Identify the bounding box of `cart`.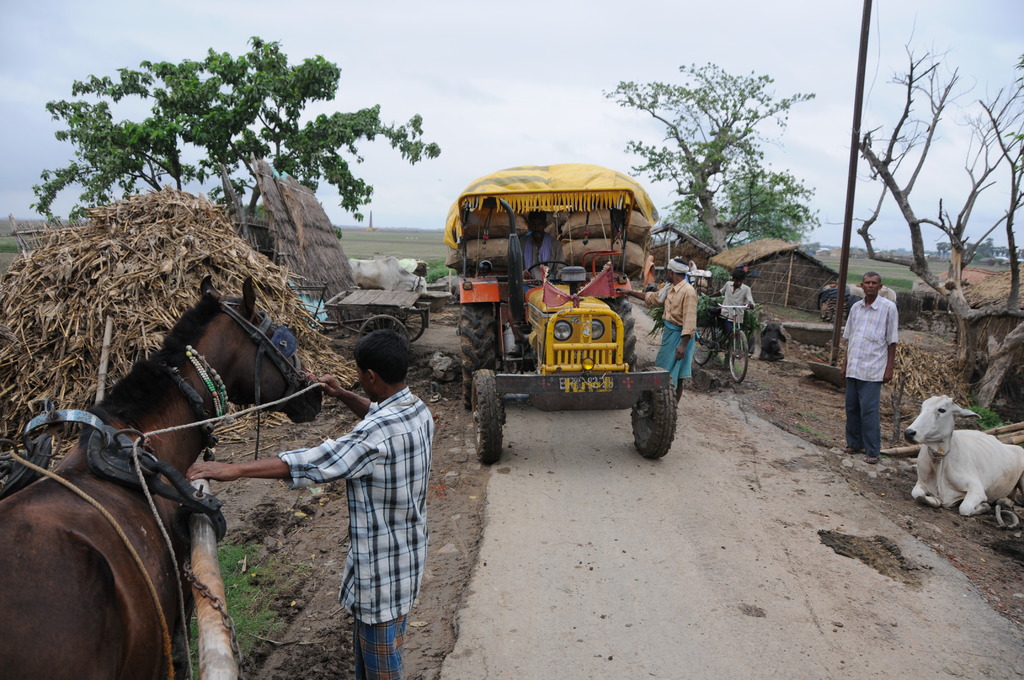
bbox=(314, 287, 430, 344).
